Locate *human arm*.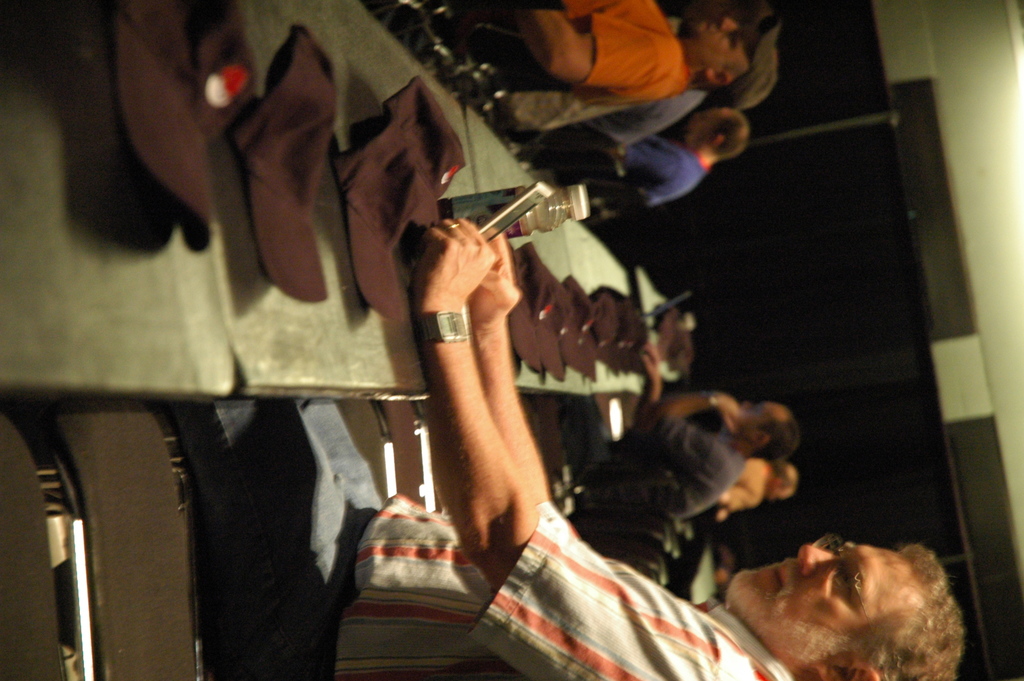
Bounding box: [602, 128, 693, 204].
